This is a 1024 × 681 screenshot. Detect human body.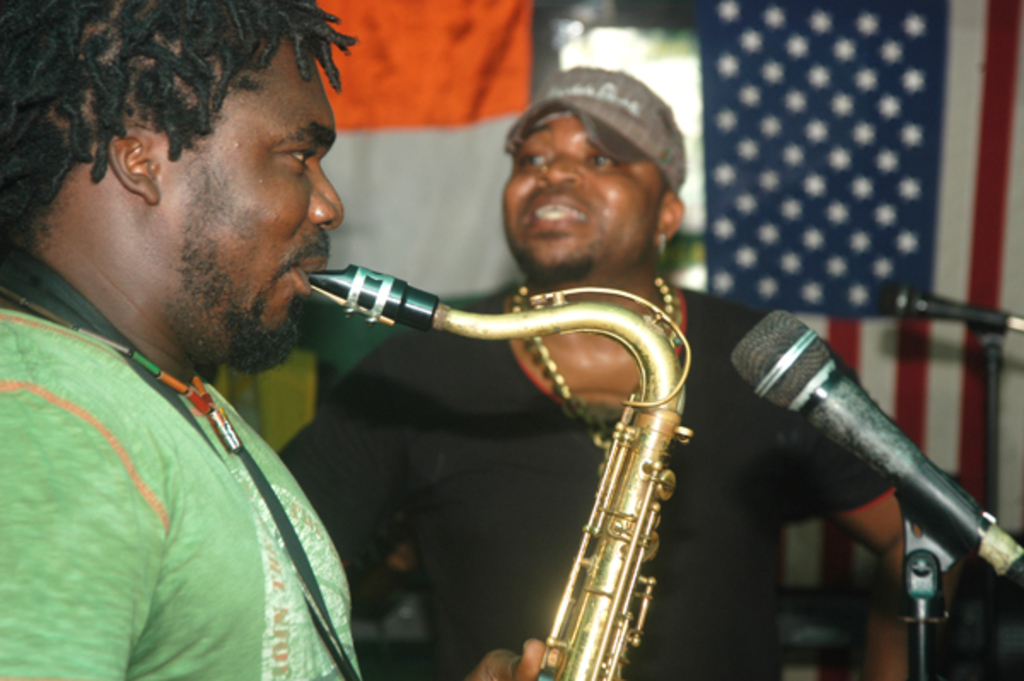
box=[263, 73, 940, 679].
